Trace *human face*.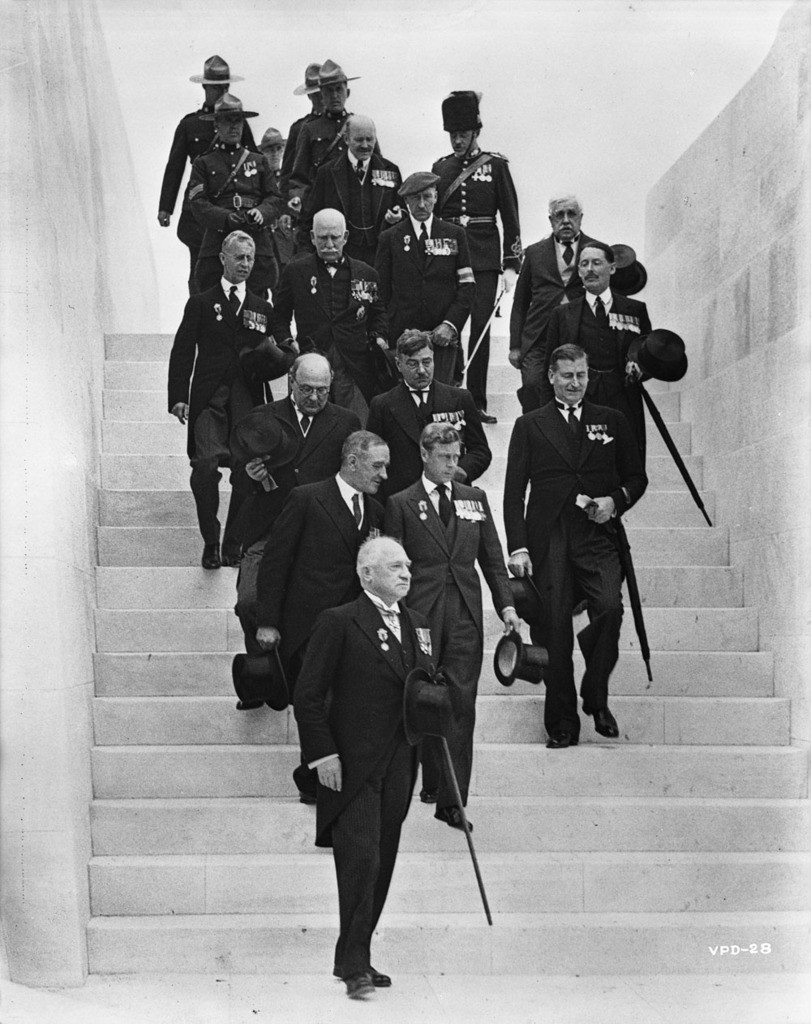
Traced to pyautogui.locateOnScreen(406, 187, 436, 220).
